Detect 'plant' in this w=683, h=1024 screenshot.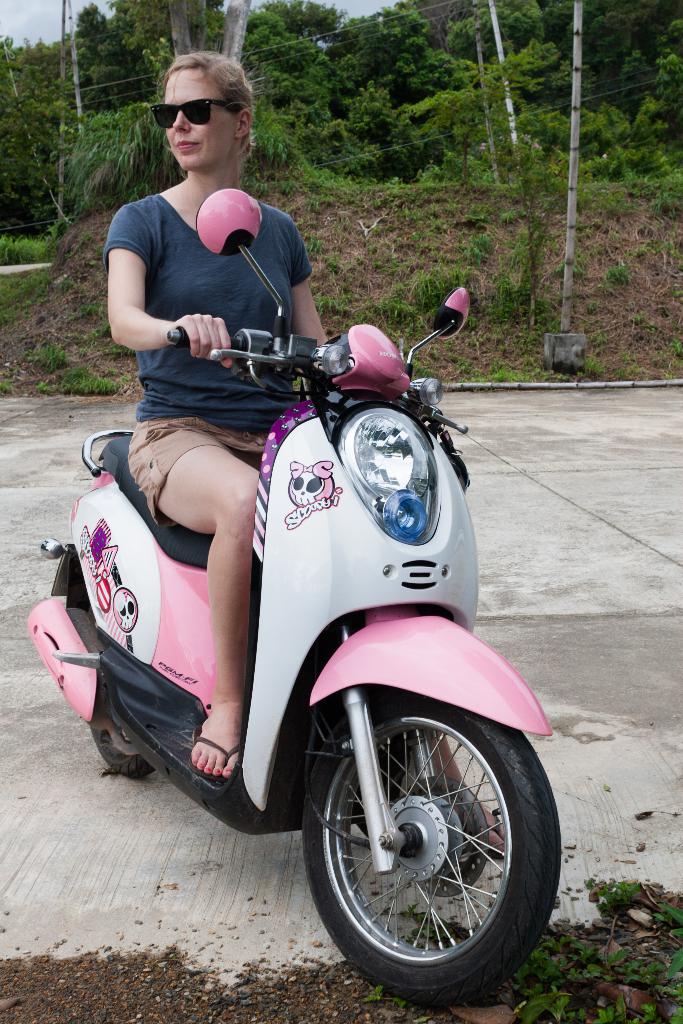
Detection: bbox=(575, 241, 586, 273).
